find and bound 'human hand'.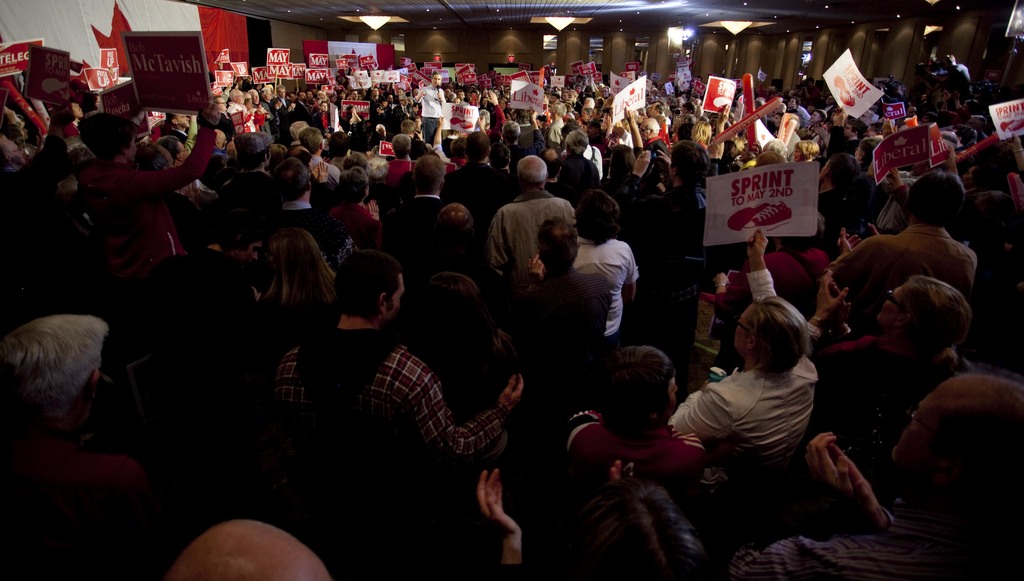
Bound: left=833, top=104, right=847, bottom=123.
